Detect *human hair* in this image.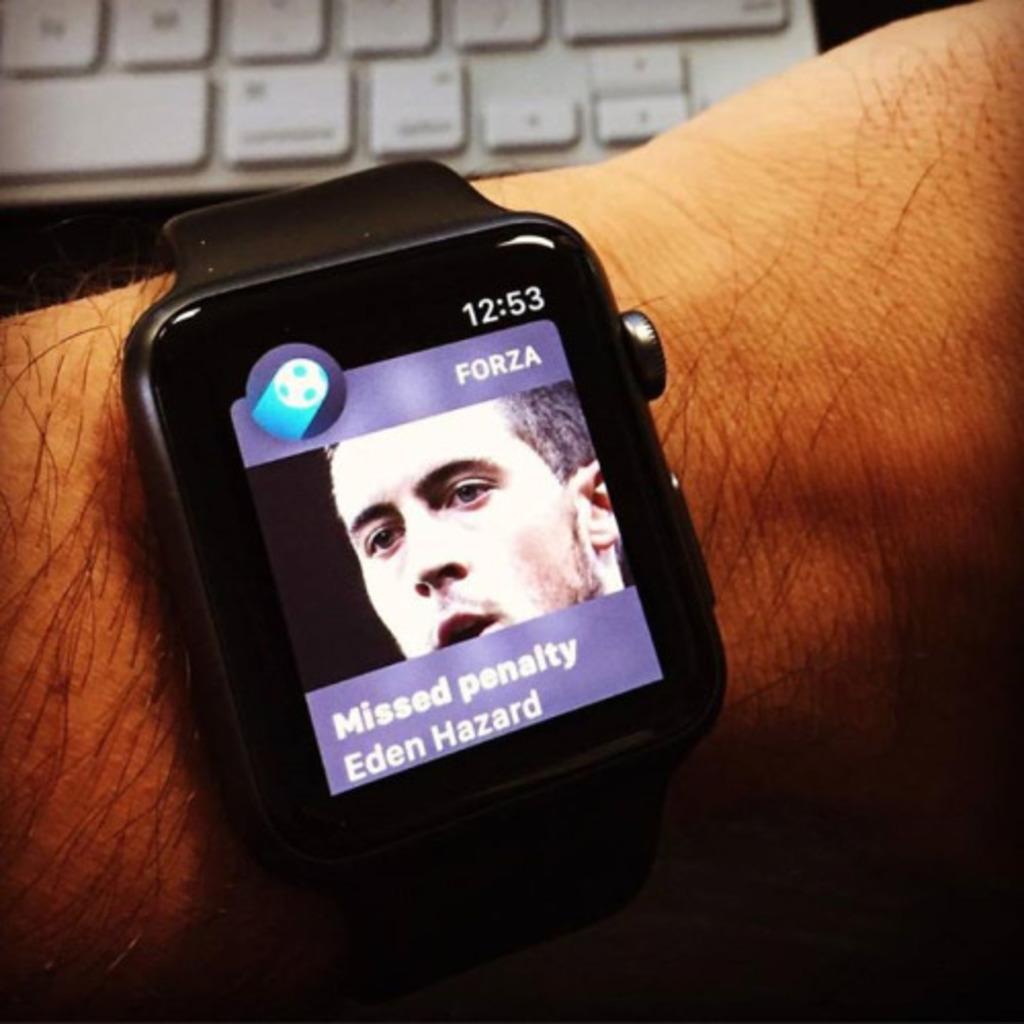
Detection: bbox=(504, 385, 596, 485).
